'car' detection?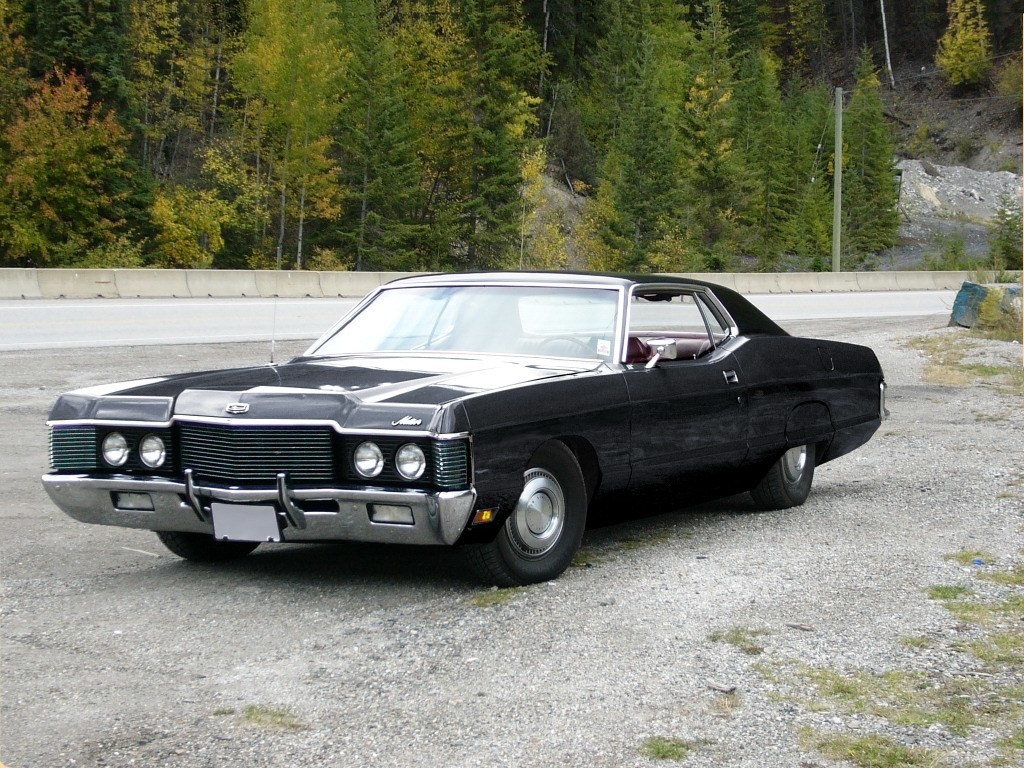
{"left": 42, "top": 267, "right": 894, "bottom": 580}
